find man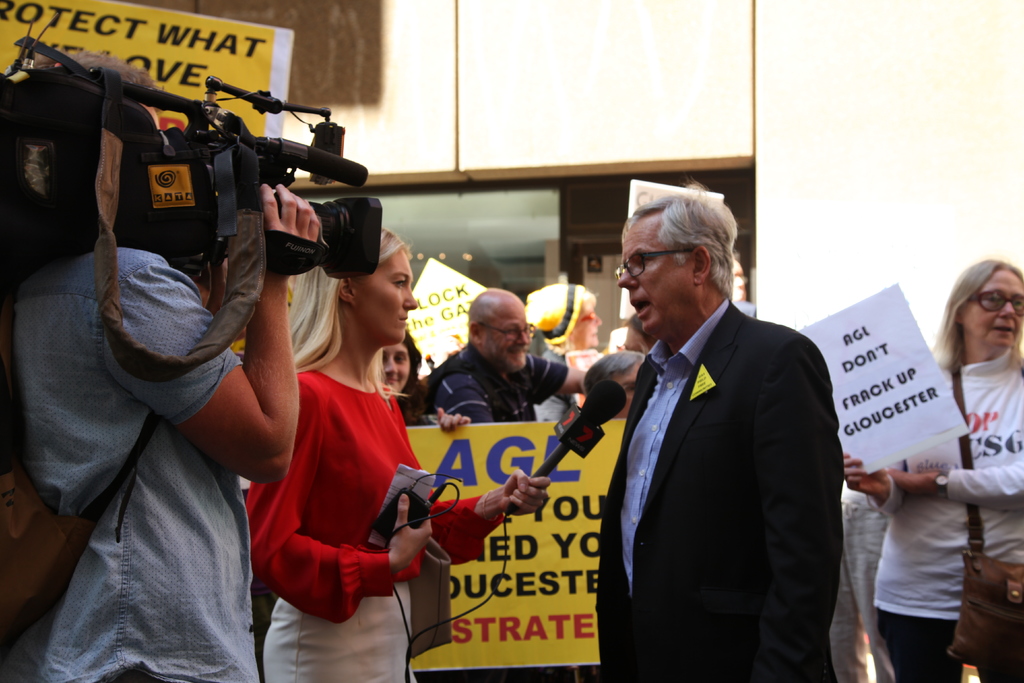
detection(580, 184, 860, 677)
